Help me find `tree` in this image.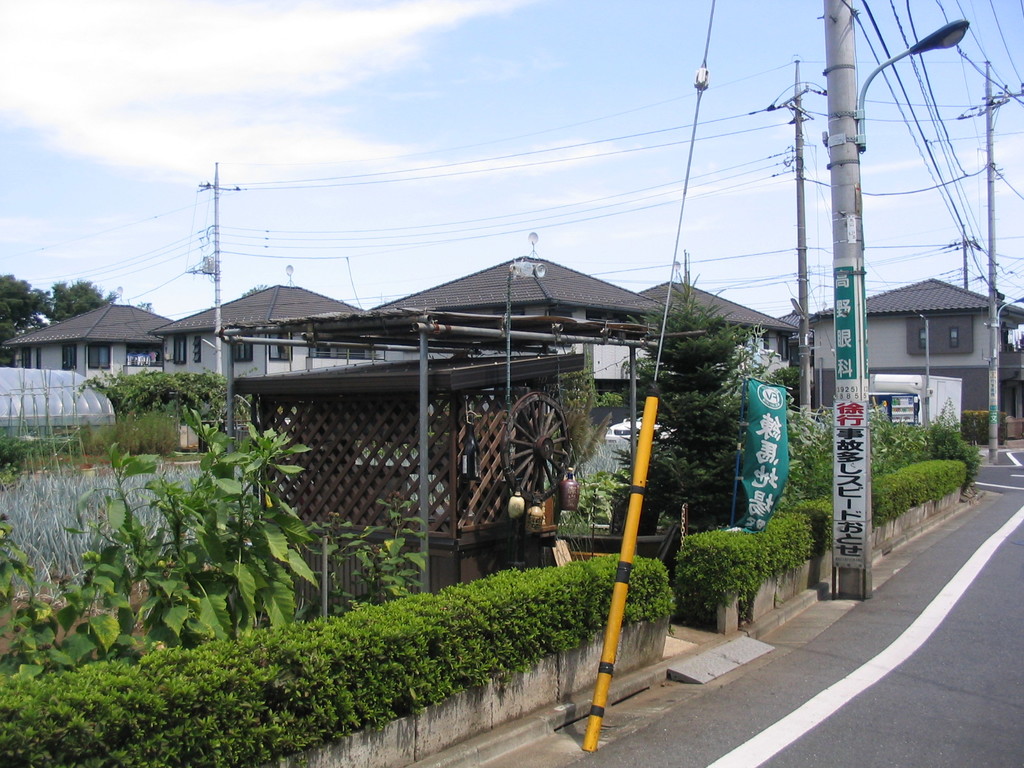
Found it: (45,282,126,316).
